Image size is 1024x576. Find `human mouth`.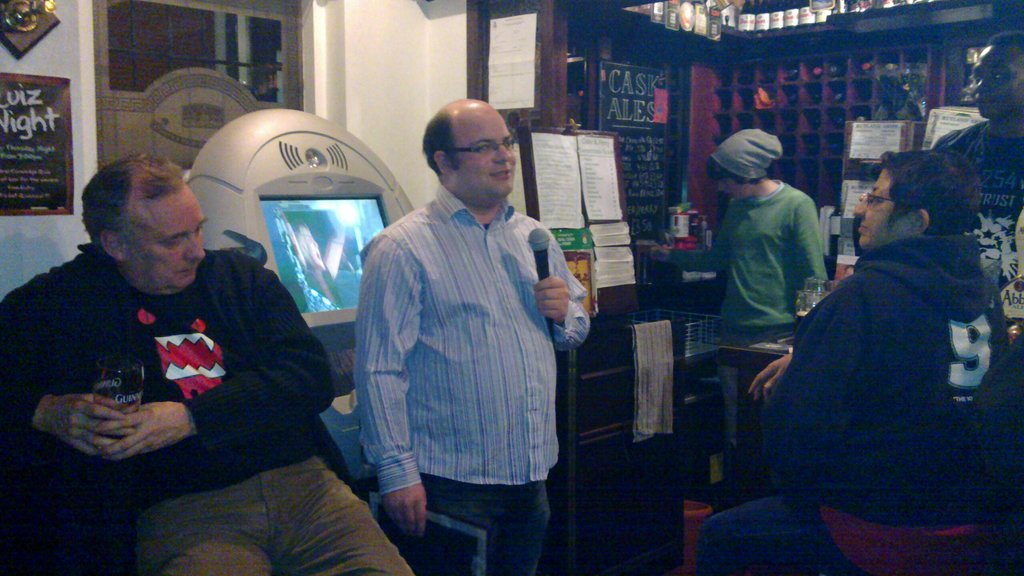
pyautogui.locateOnScreen(177, 271, 193, 273).
